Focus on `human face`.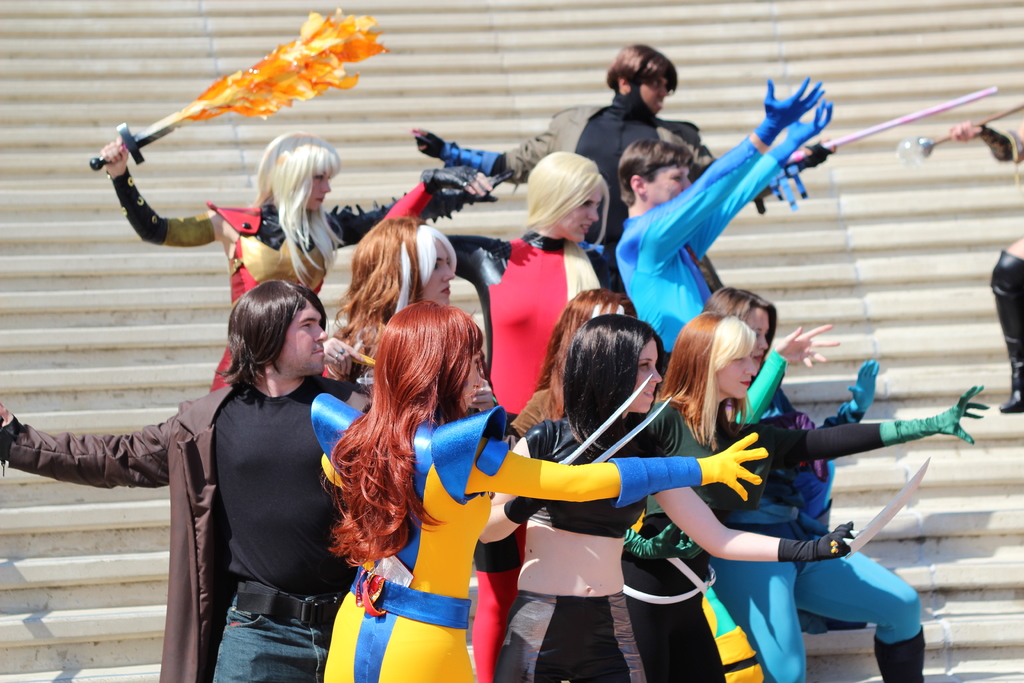
Focused at [left=714, top=349, right=754, bottom=393].
